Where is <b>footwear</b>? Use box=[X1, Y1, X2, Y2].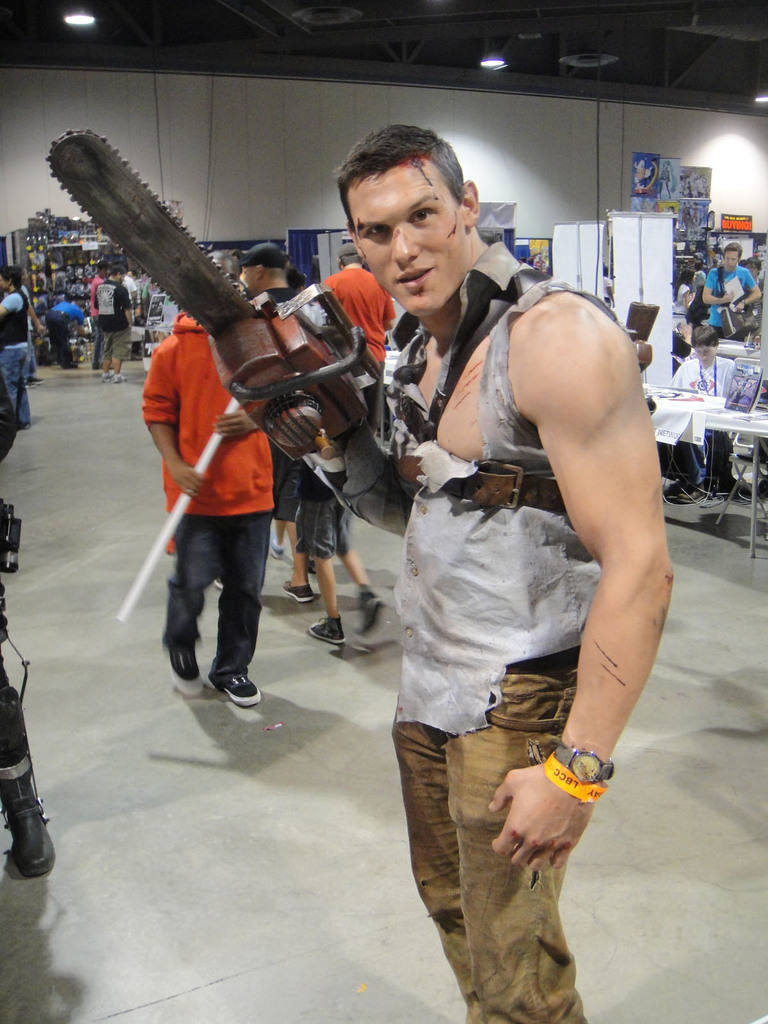
box=[0, 788, 56, 879].
